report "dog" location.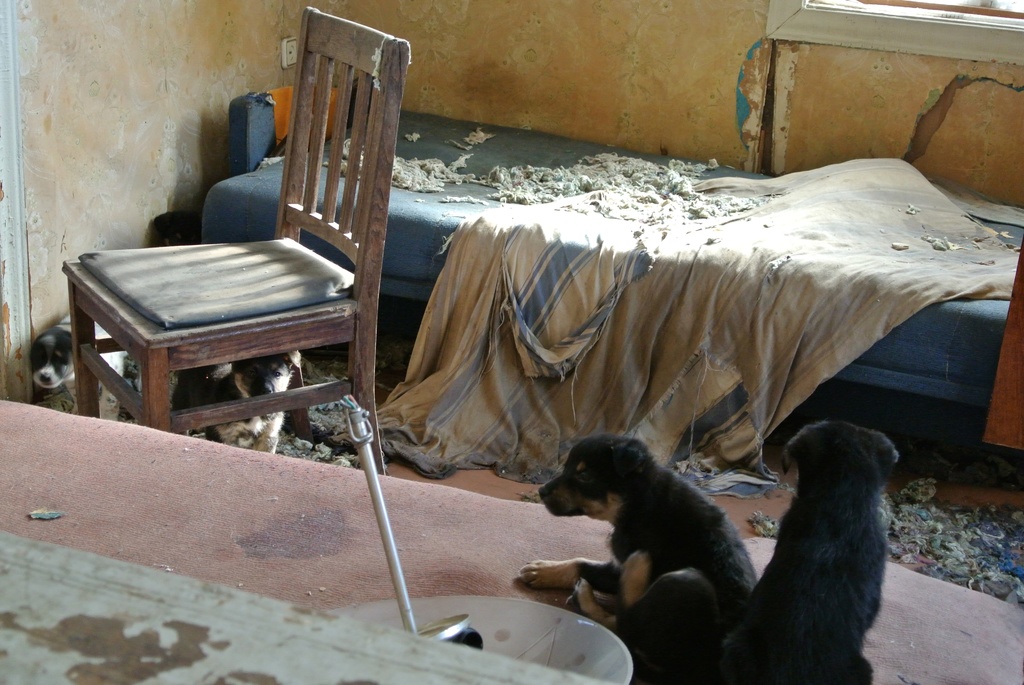
Report: bbox(726, 422, 899, 684).
